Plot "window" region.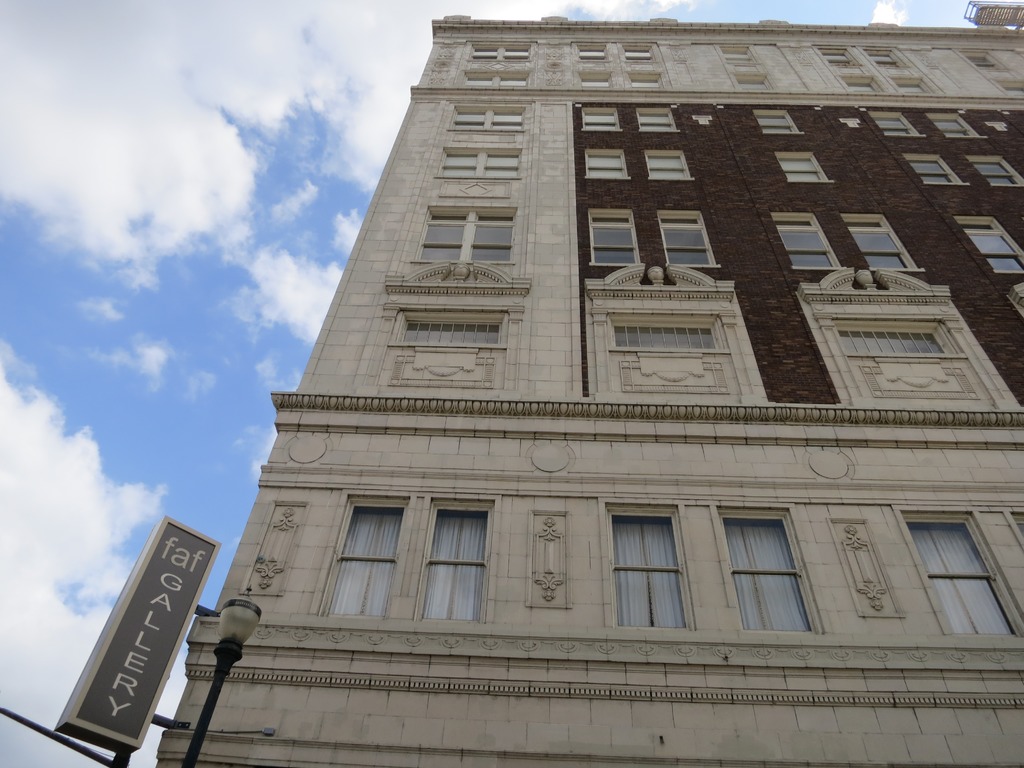
Plotted at [left=456, top=69, right=531, bottom=90].
